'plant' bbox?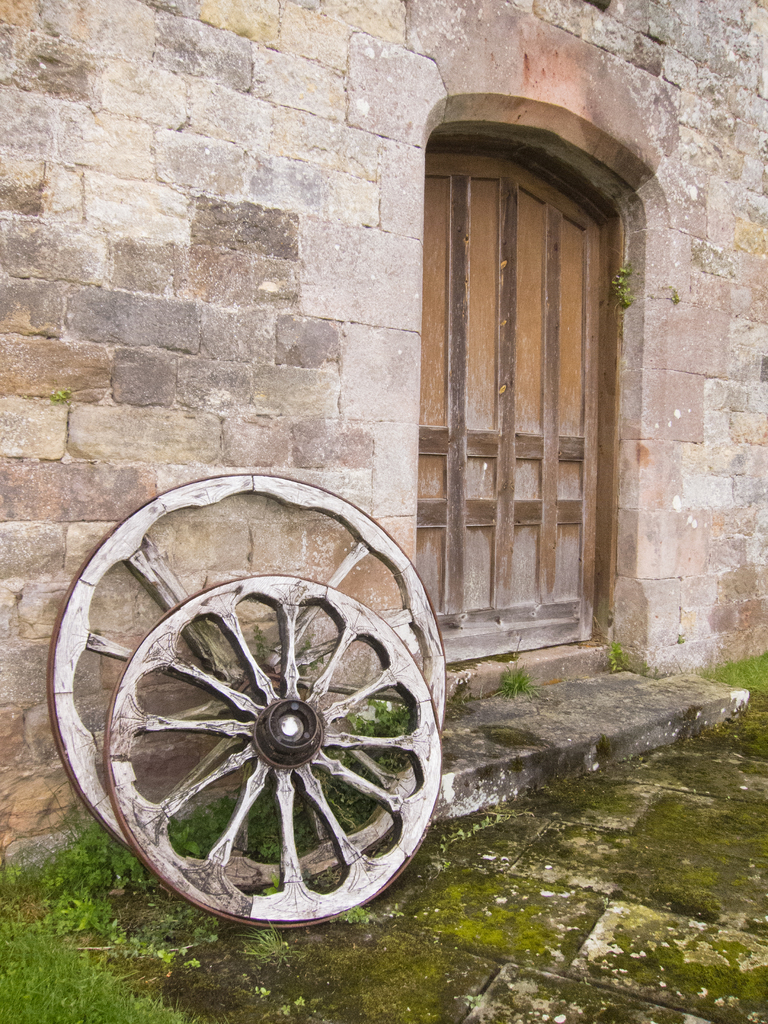
select_region(604, 266, 632, 310)
